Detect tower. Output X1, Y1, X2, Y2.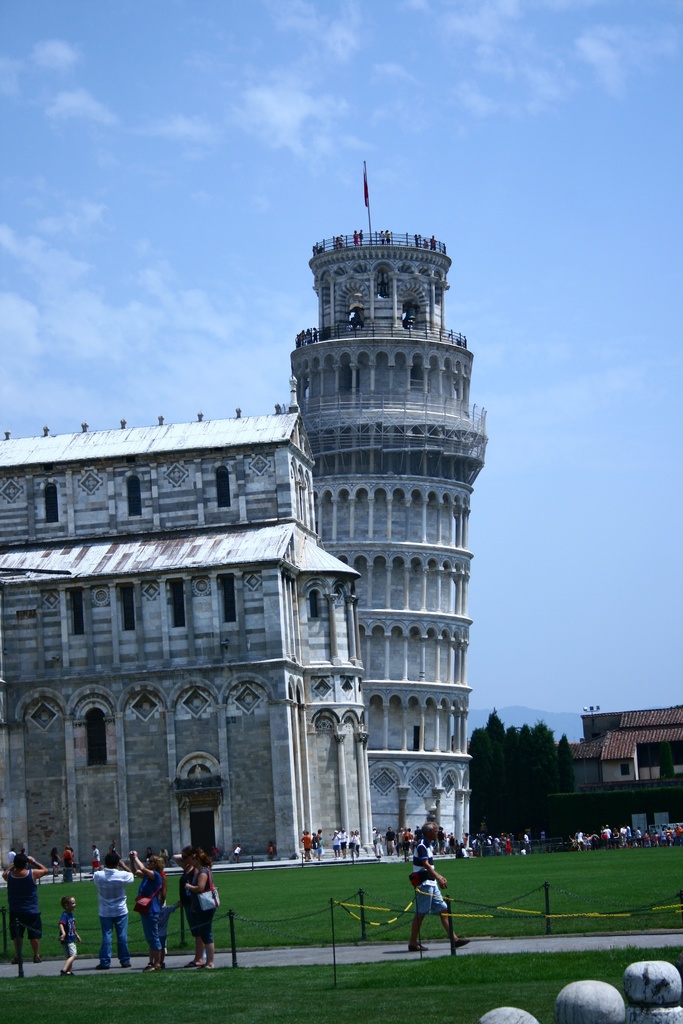
286, 225, 489, 849.
